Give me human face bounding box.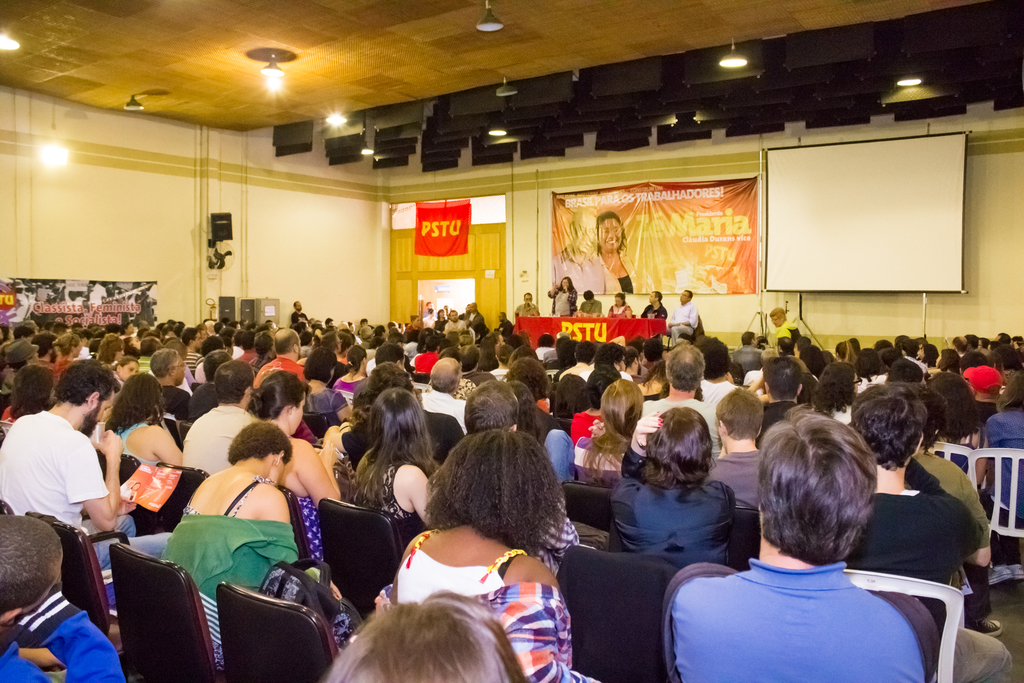
614/297/622/306.
